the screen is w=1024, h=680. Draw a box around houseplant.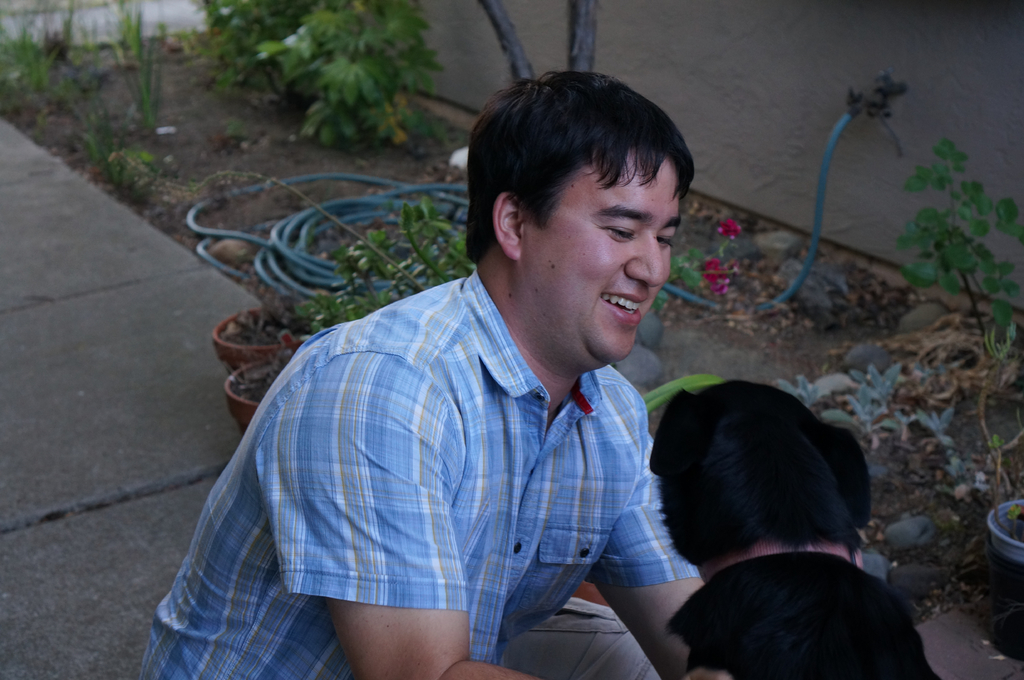
detection(220, 331, 335, 429).
